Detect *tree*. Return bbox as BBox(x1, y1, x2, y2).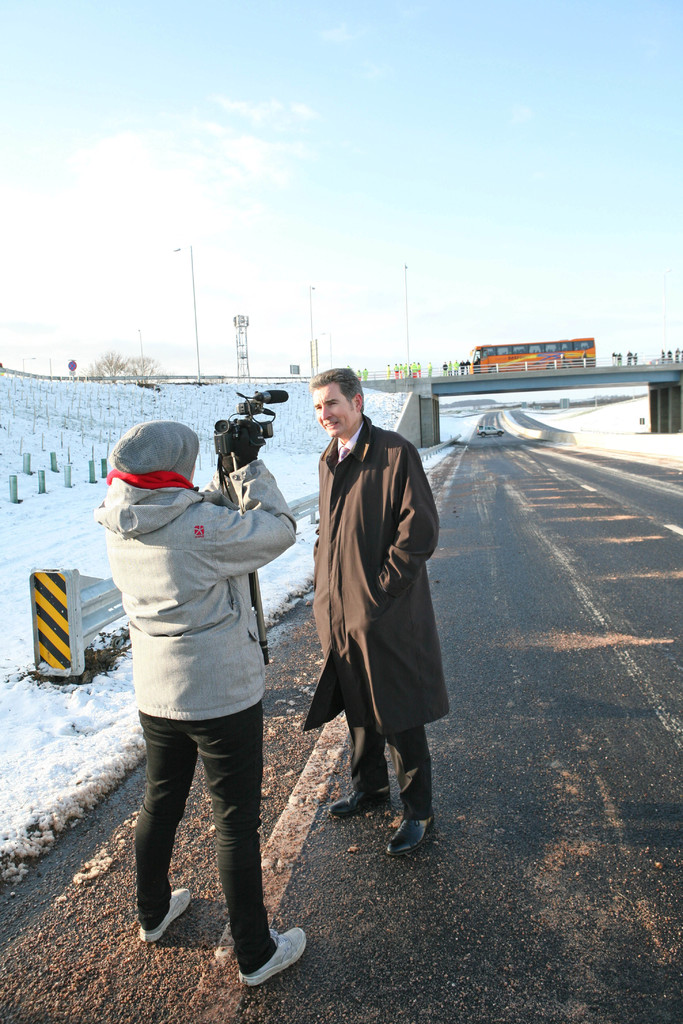
BBox(80, 350, 178, 383).
